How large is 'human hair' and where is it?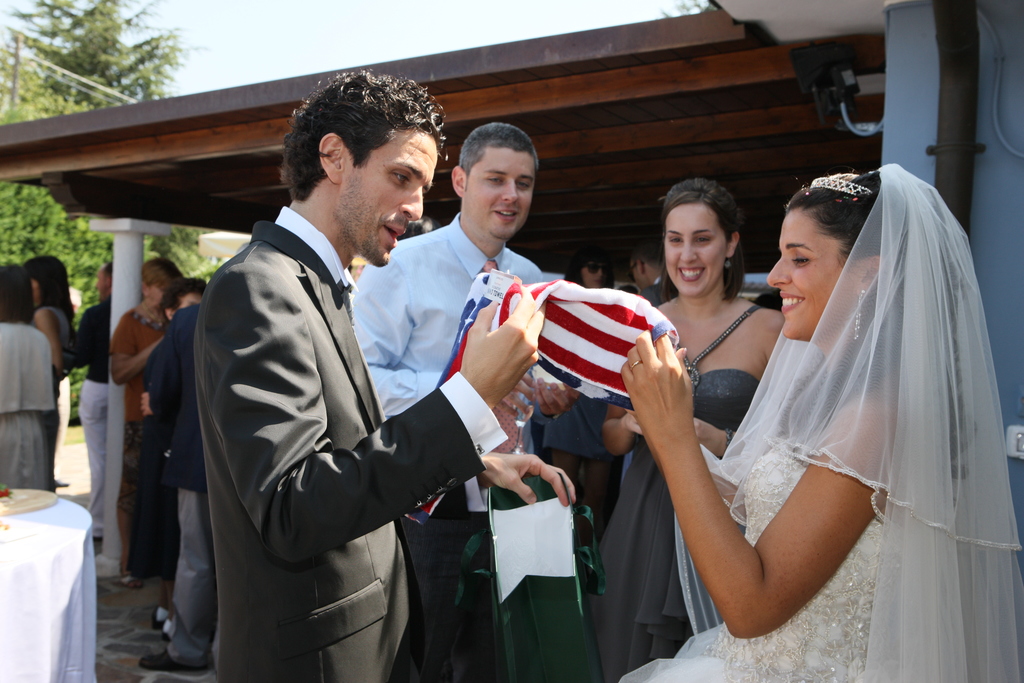
Bounding box: [0, 259, 37, 332].
